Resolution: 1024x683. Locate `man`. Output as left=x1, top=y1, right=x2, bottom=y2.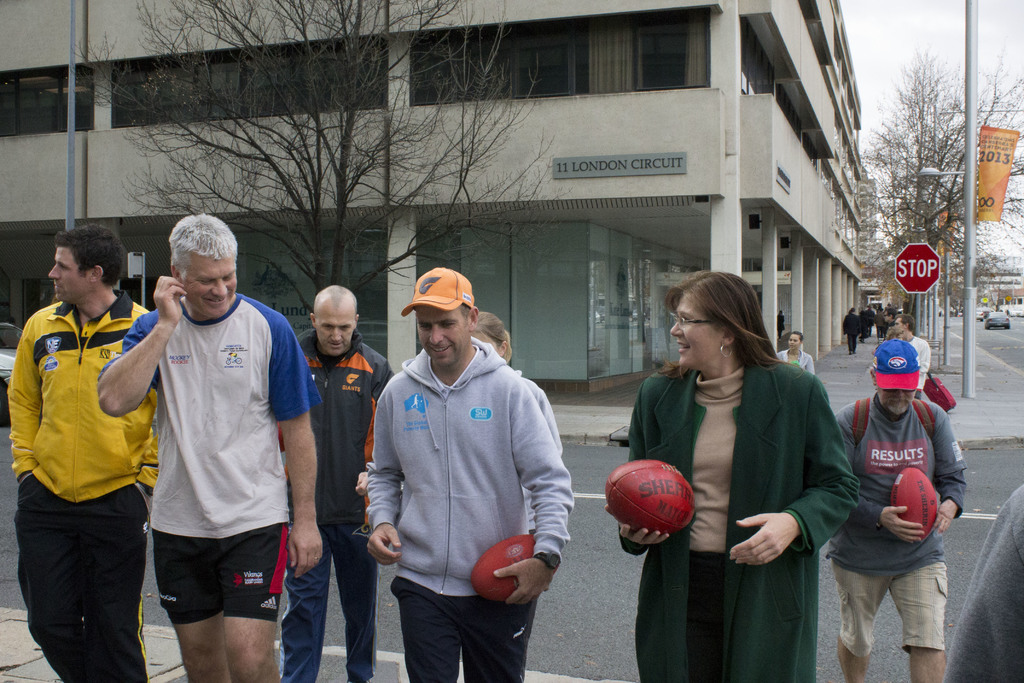
left=4, top=223, right=161, bottom=682.
